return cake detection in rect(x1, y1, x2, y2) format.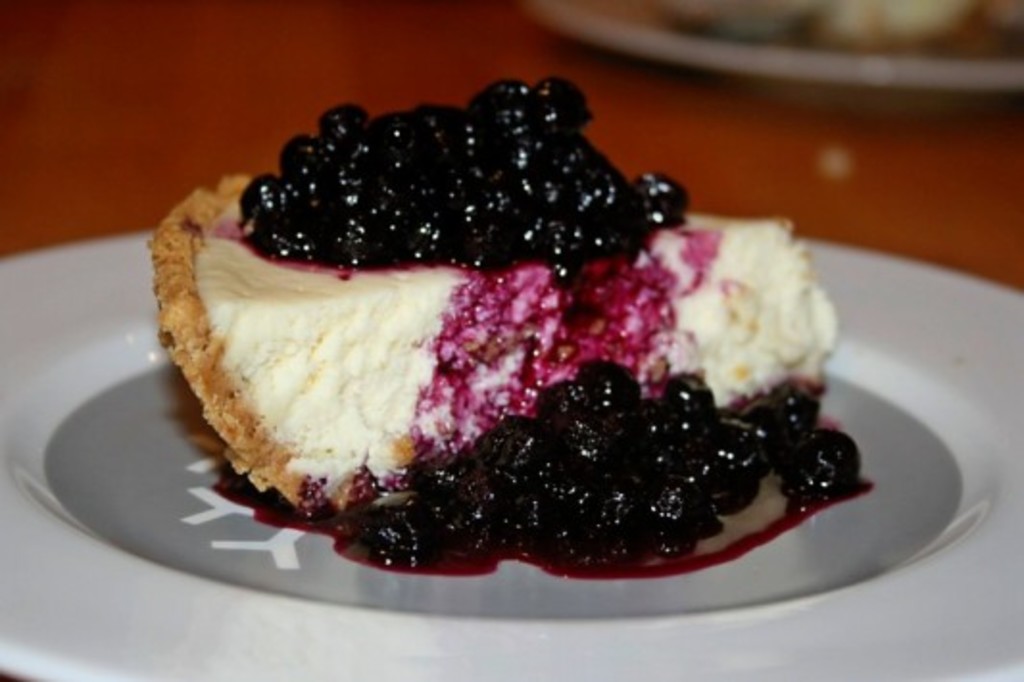
rect(134, 69, 884, 584).
